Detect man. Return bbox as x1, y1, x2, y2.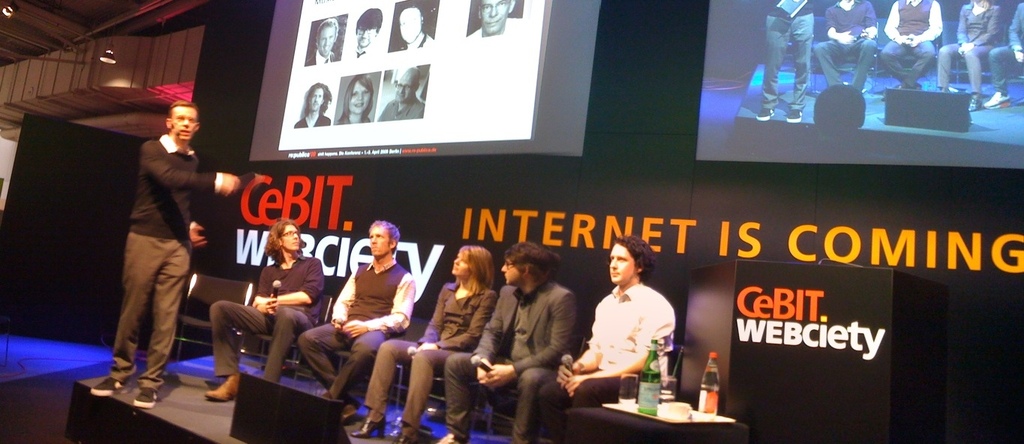
986, 0, 1023, 111.
